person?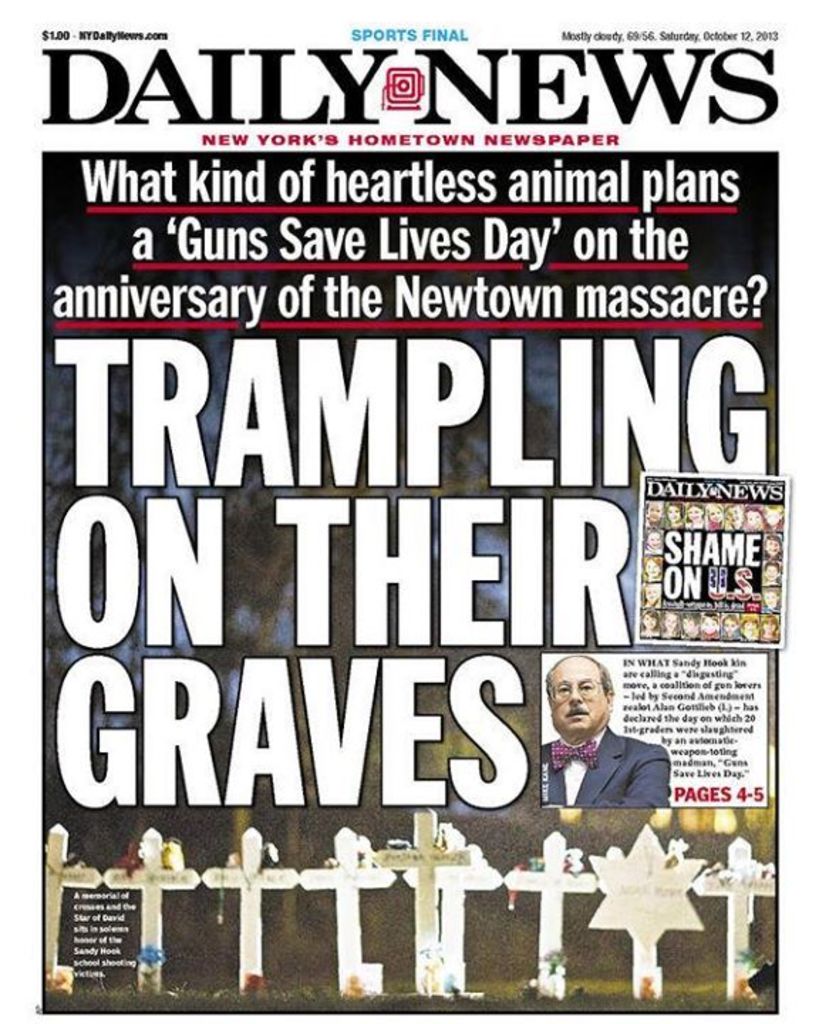
<bbox>700, 614, 714, 637</bbox>
